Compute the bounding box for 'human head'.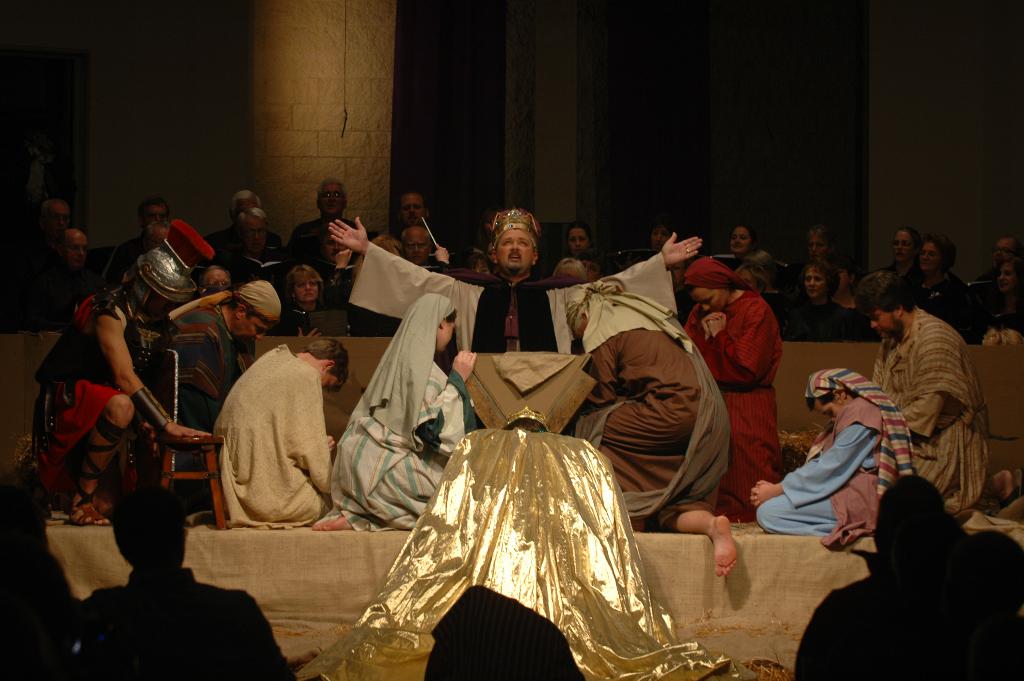
(left=140, top=199, right=170, bottom=231).
